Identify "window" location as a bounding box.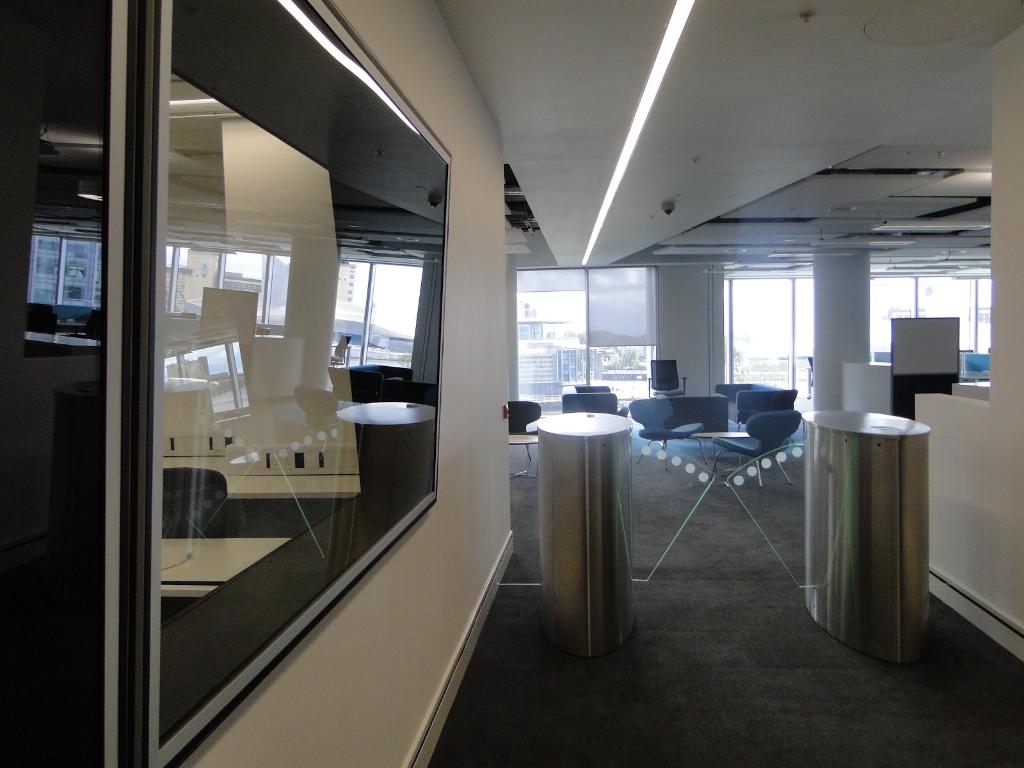
crop(872, 267, 996, 361).
